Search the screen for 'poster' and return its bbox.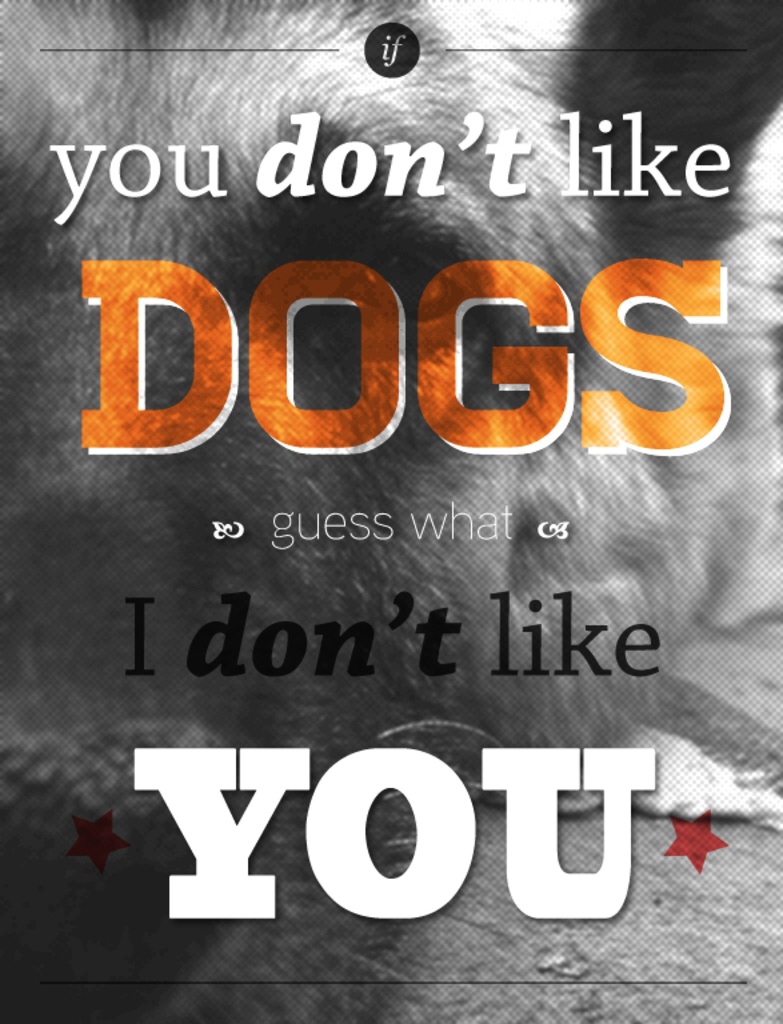
Found: Rect(0, 0, 782, 1023).
